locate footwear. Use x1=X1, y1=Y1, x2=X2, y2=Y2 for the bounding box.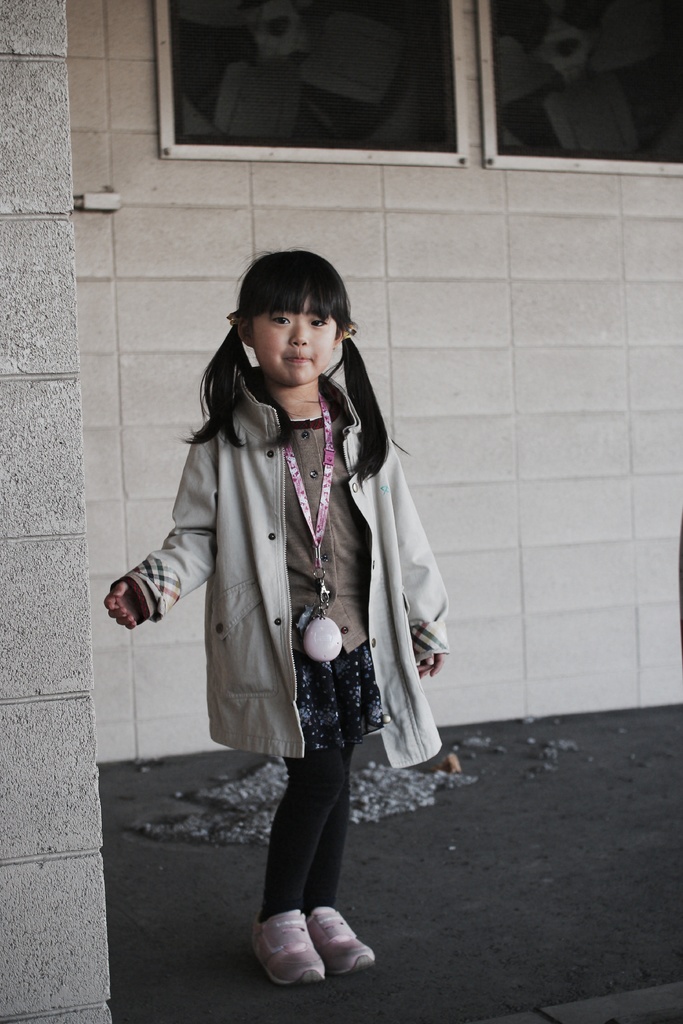
x1=247, y1=909, x2=325, y2=988.
